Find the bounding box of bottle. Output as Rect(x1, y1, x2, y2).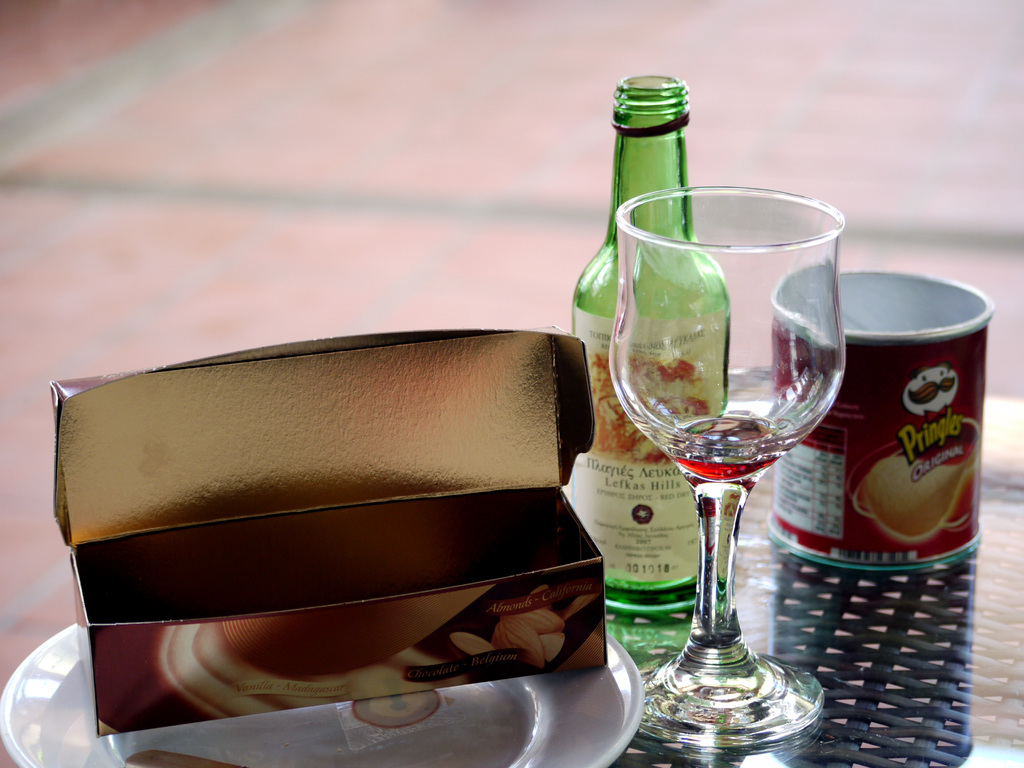
Rect(552, 67, 744, 617).
